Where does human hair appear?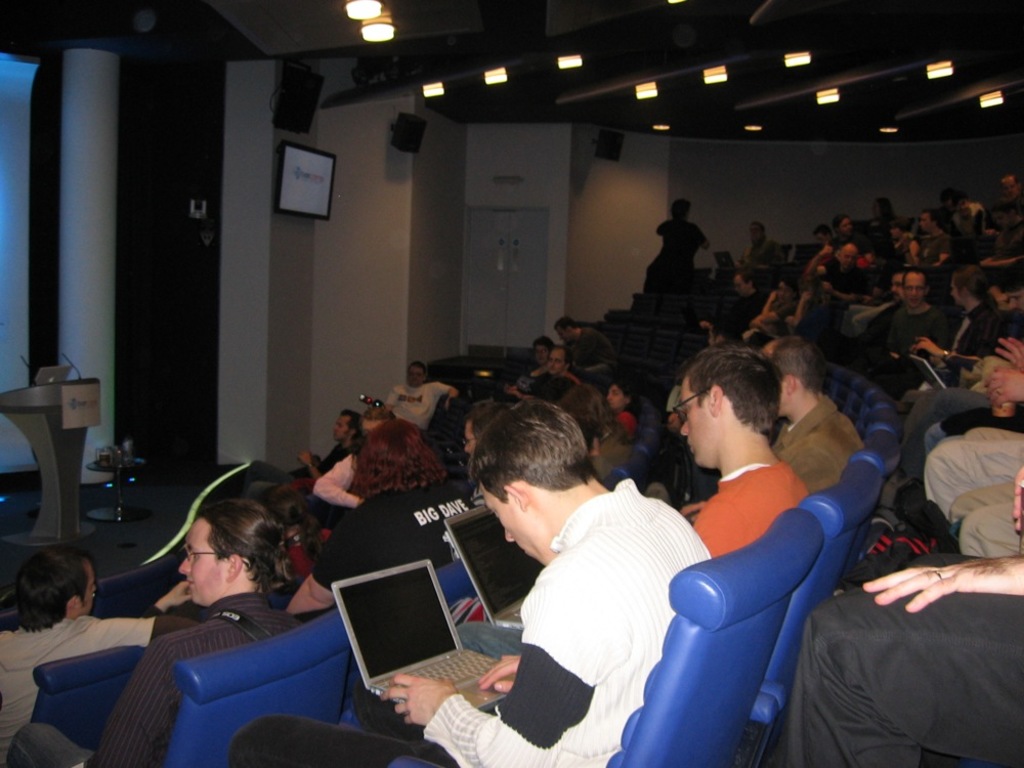
Appears at detection(672, 197, 689, 218).
